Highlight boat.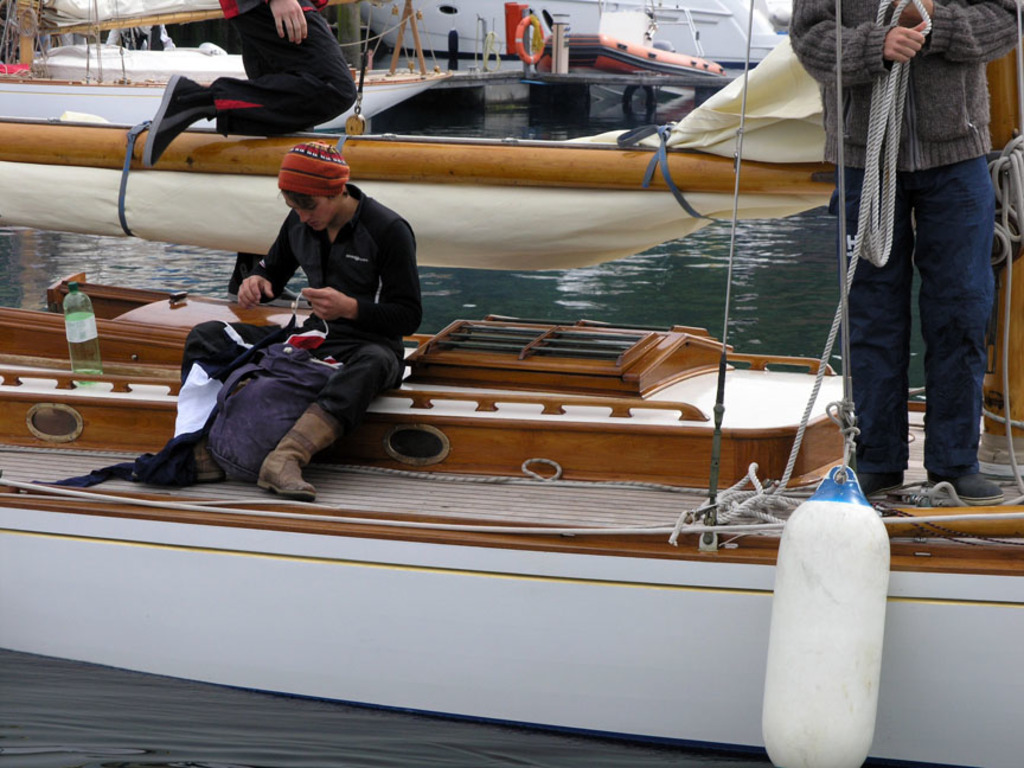
Highlighted region: 0:51:489:135.
